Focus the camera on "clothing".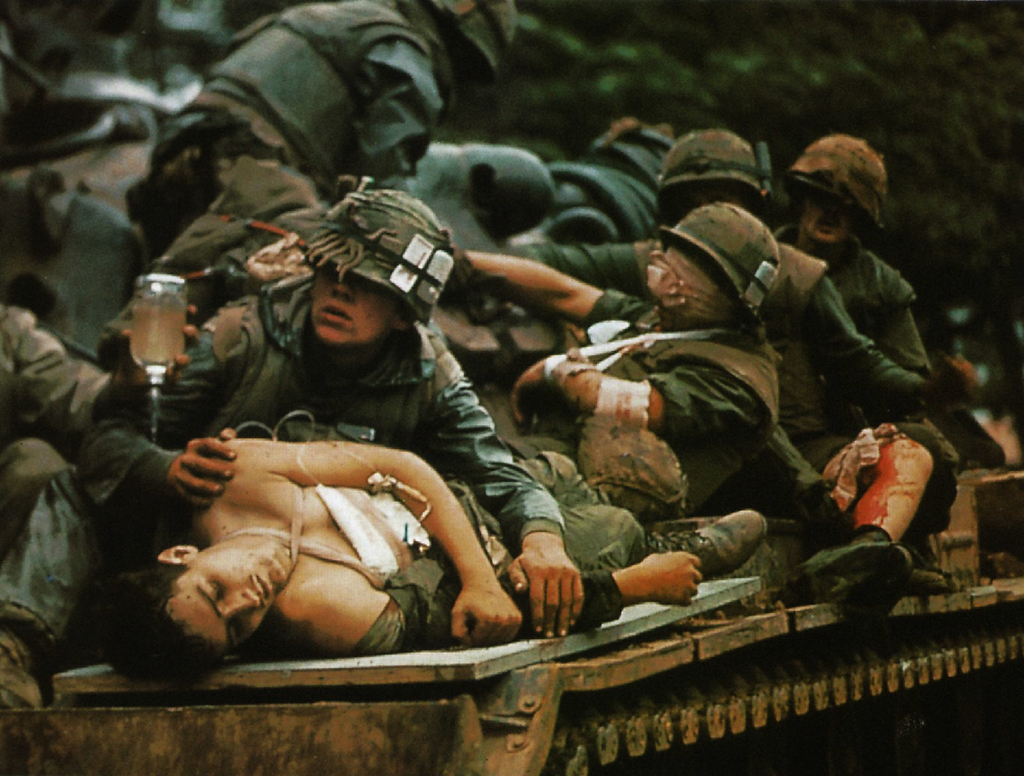
Focus region: <region>0, 265, 569, 647</region>.
